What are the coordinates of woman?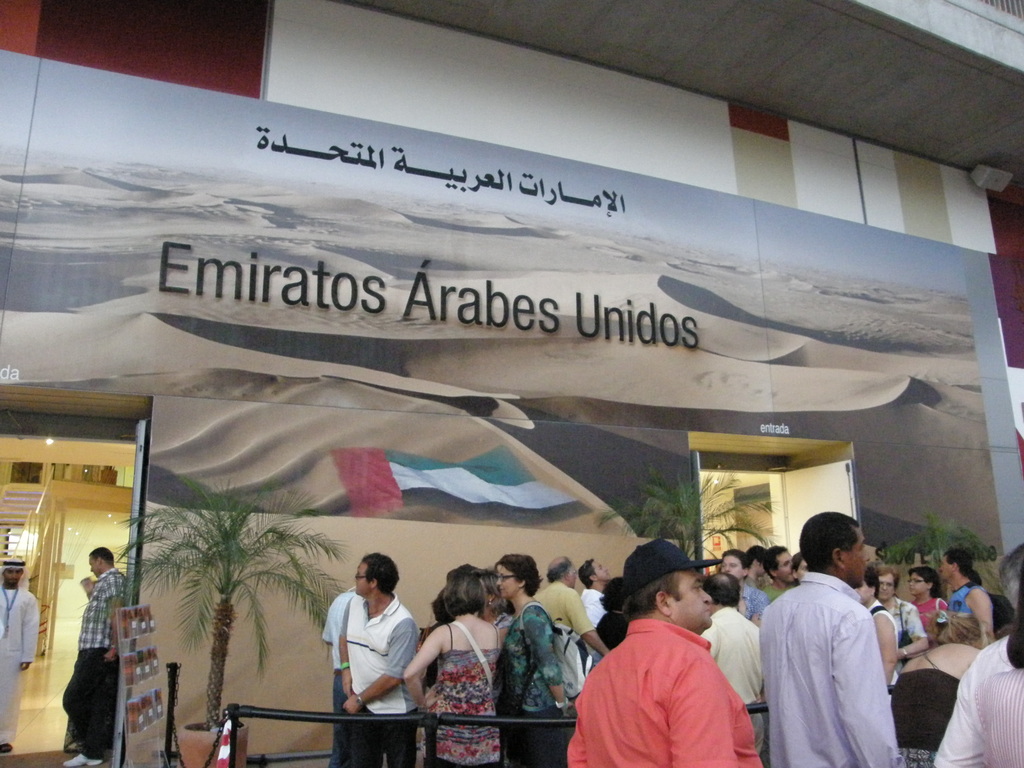
pyautogui.locateOnScreen(882, 569, 932, 669).
